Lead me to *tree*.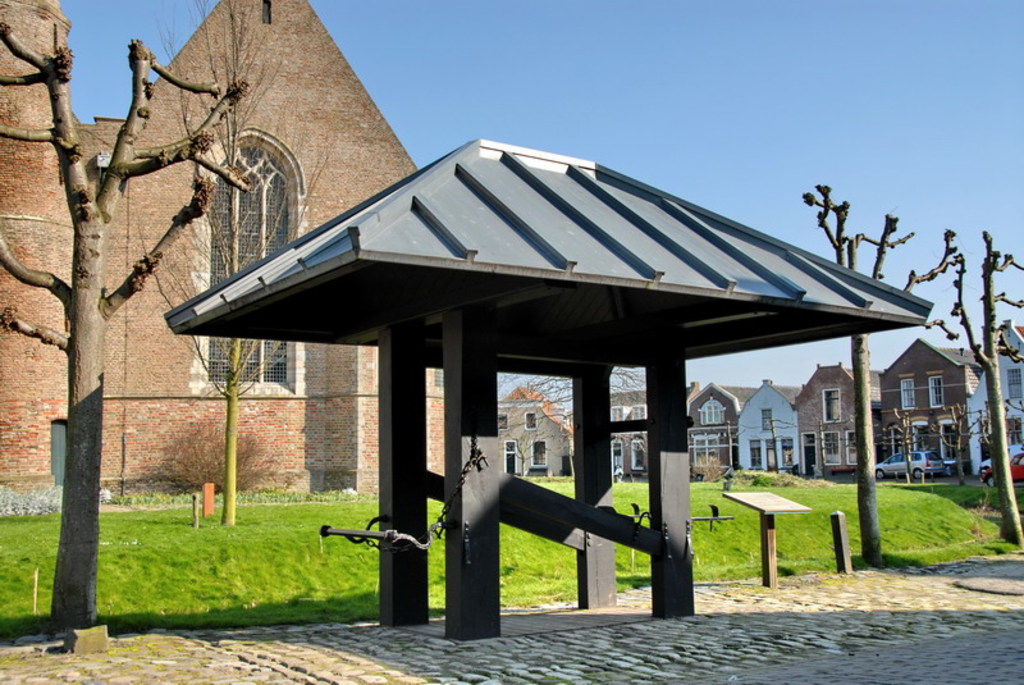
Lead to locate(0, 22, 257, 639).
